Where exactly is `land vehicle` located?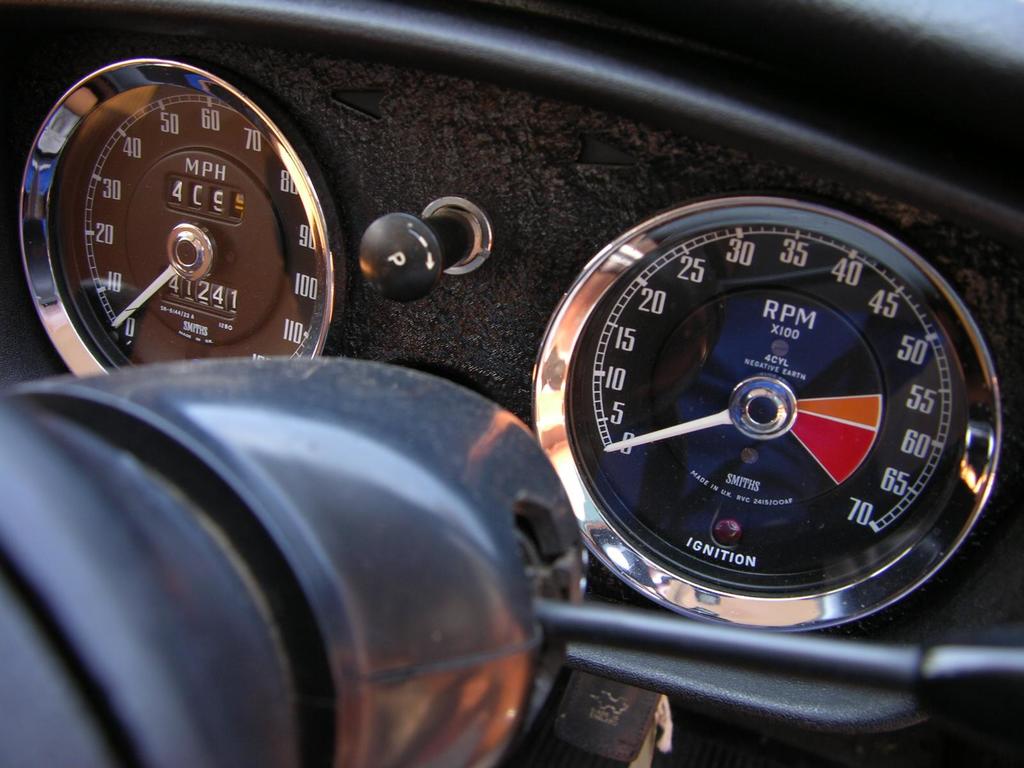
Its bounding box is rect(0, 0, 1023, 767).
